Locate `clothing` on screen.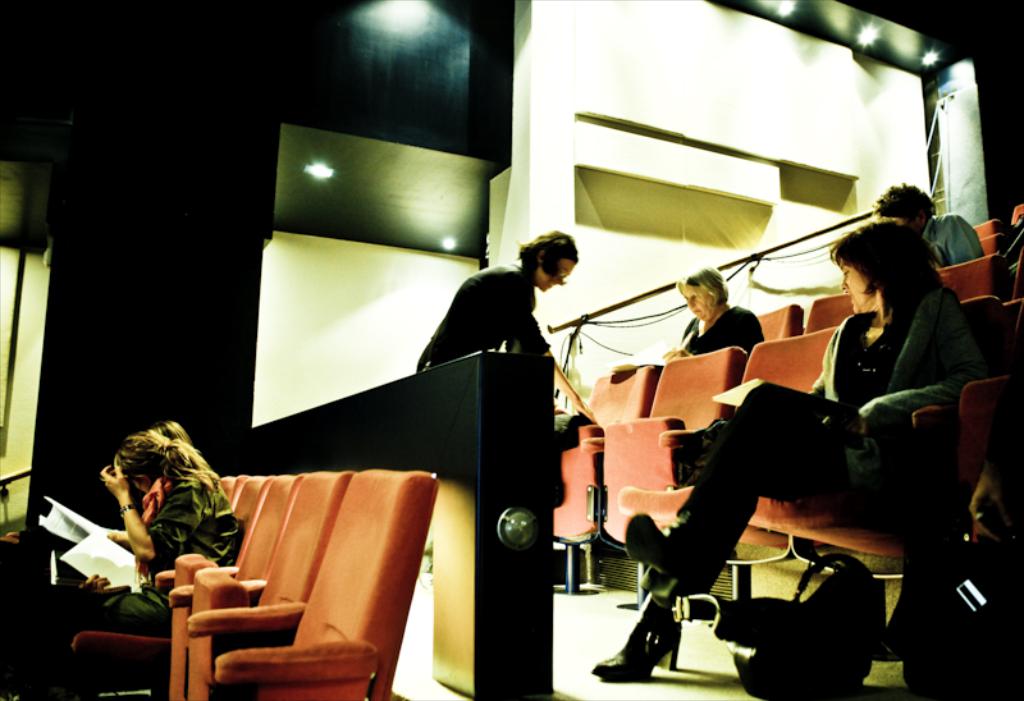
On screen at box=[634, 287, 983, 647].
